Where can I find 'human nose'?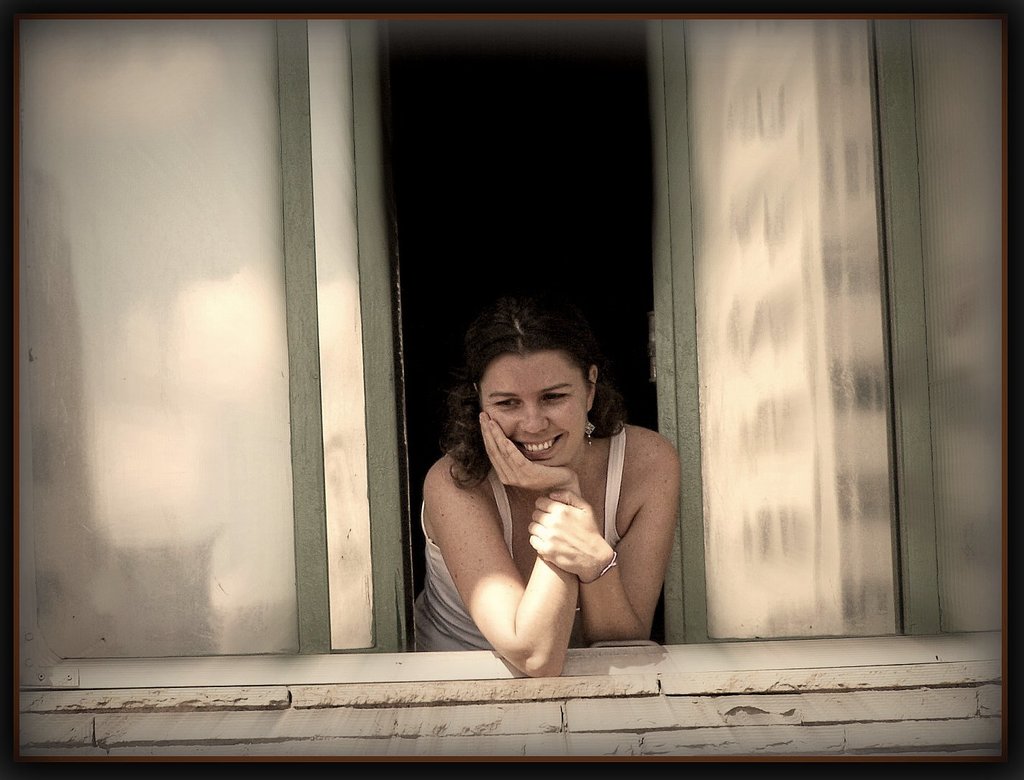
You can find it at x1=520 y1=396 x2=549 y2=435.
